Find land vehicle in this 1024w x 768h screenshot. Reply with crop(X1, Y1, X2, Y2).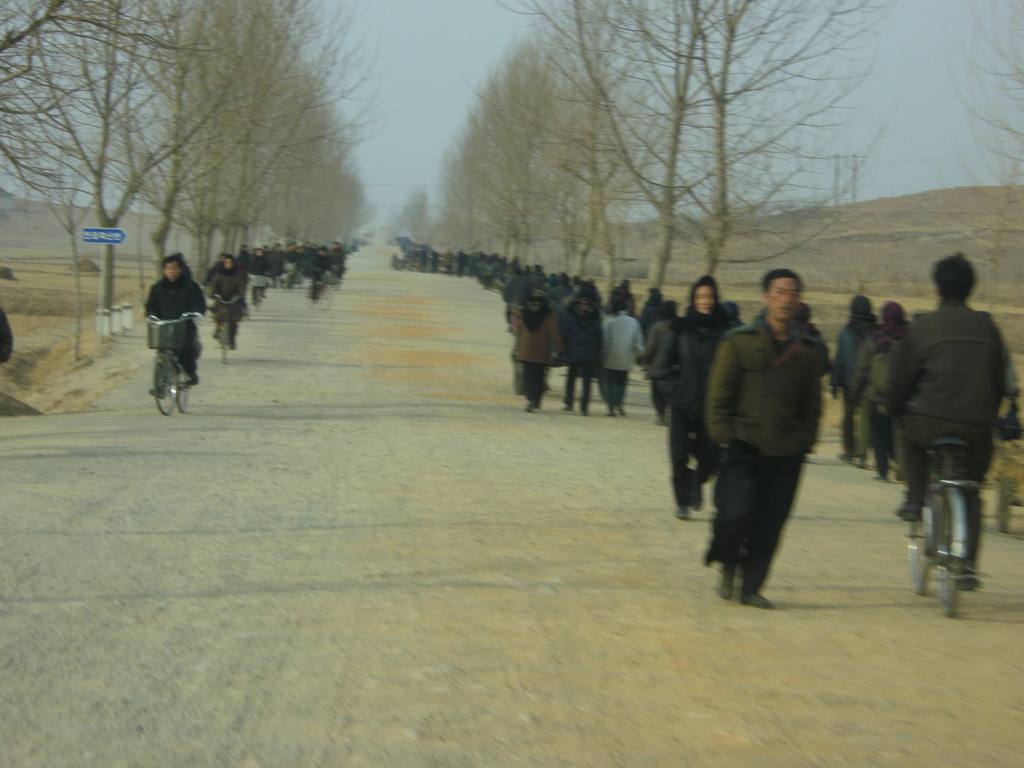
crop(144, 314, 197, 416).
